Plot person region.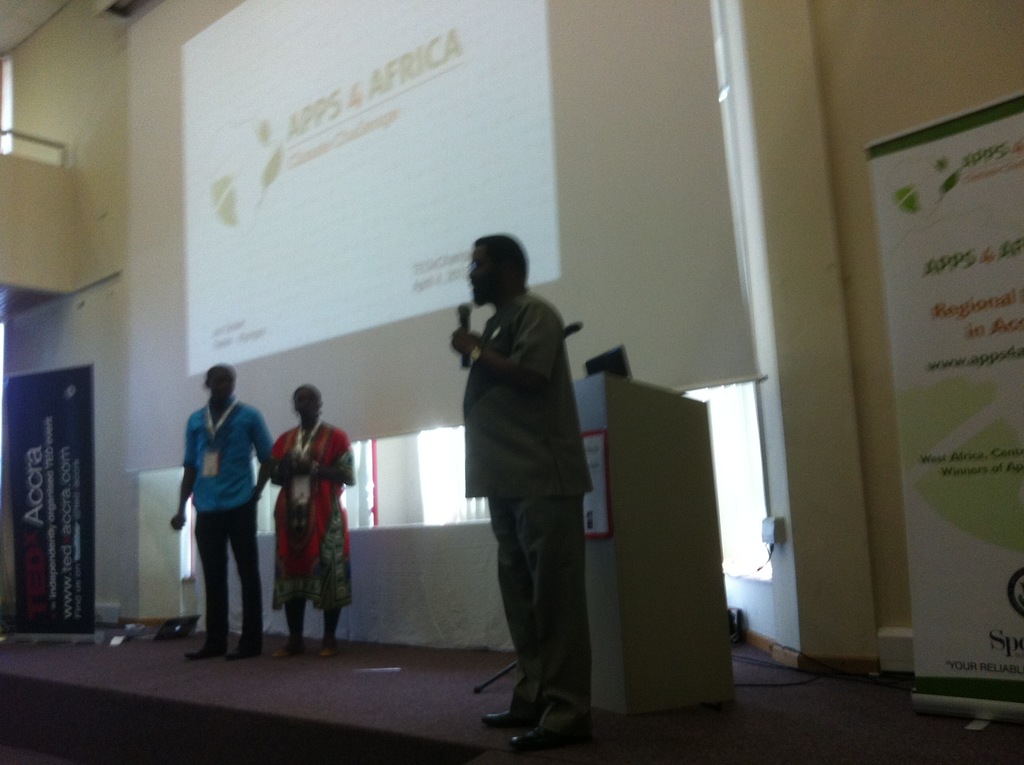
Plotted at box(271, 383, 351, 654).
